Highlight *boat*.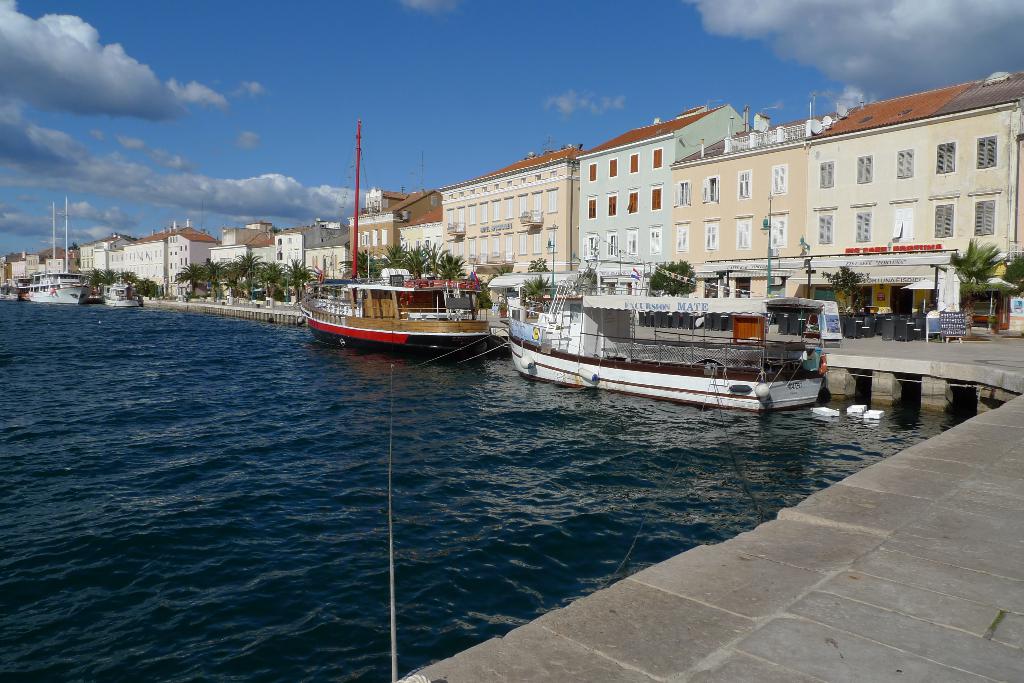
Highlighted region: 304 122 513 356.
